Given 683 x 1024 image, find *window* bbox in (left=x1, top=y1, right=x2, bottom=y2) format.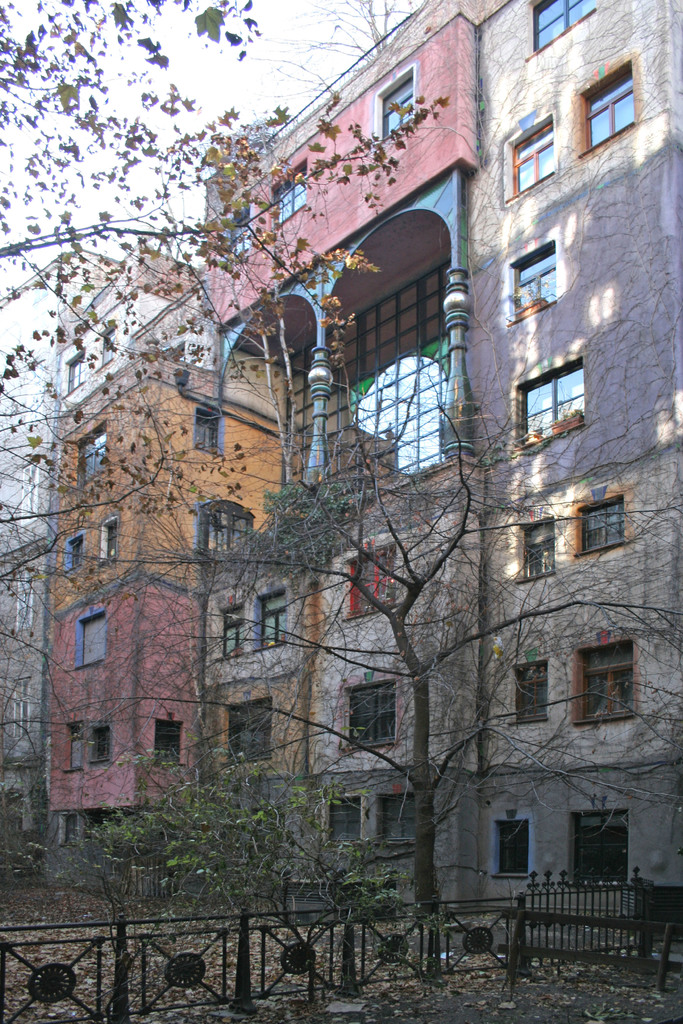
(left=591, top=63, right=639, bottom=142).
